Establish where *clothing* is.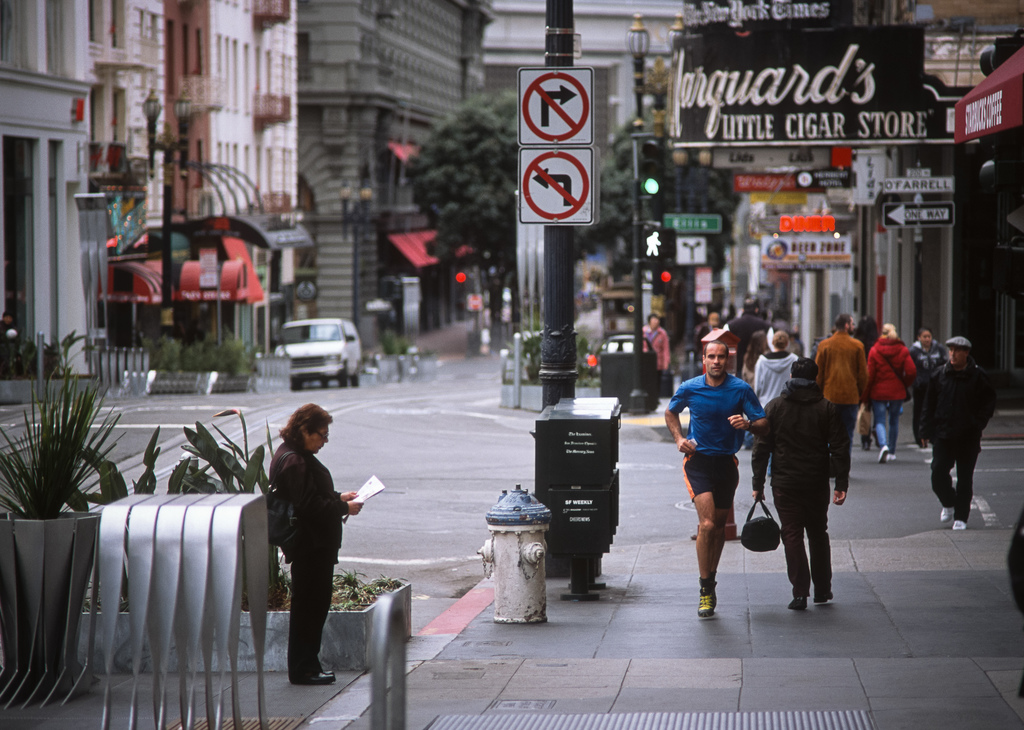
Established at BBox(918, 361, 995, 506).
